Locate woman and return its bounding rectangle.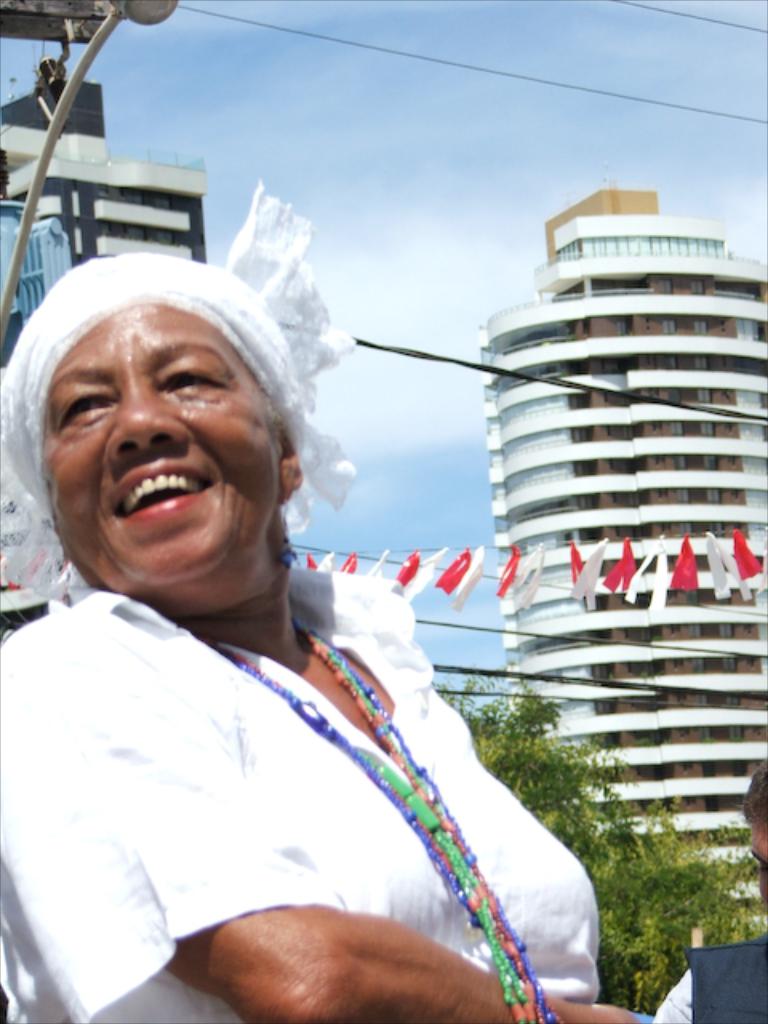
Rect(0, 179, 616, 1022).
